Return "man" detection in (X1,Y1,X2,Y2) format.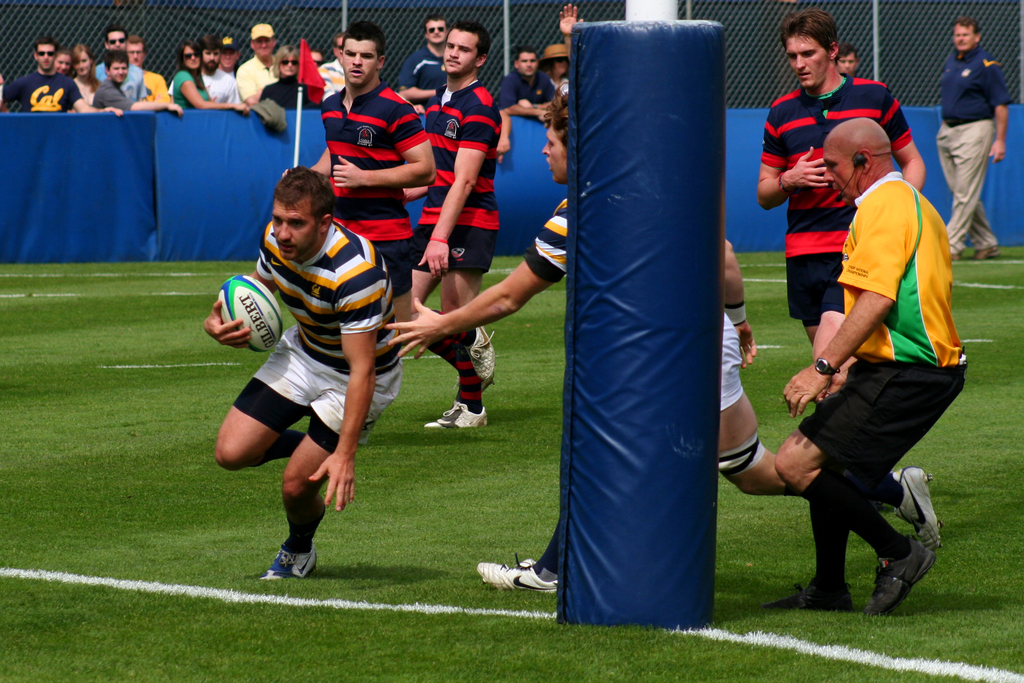
(378,99,952,615).
